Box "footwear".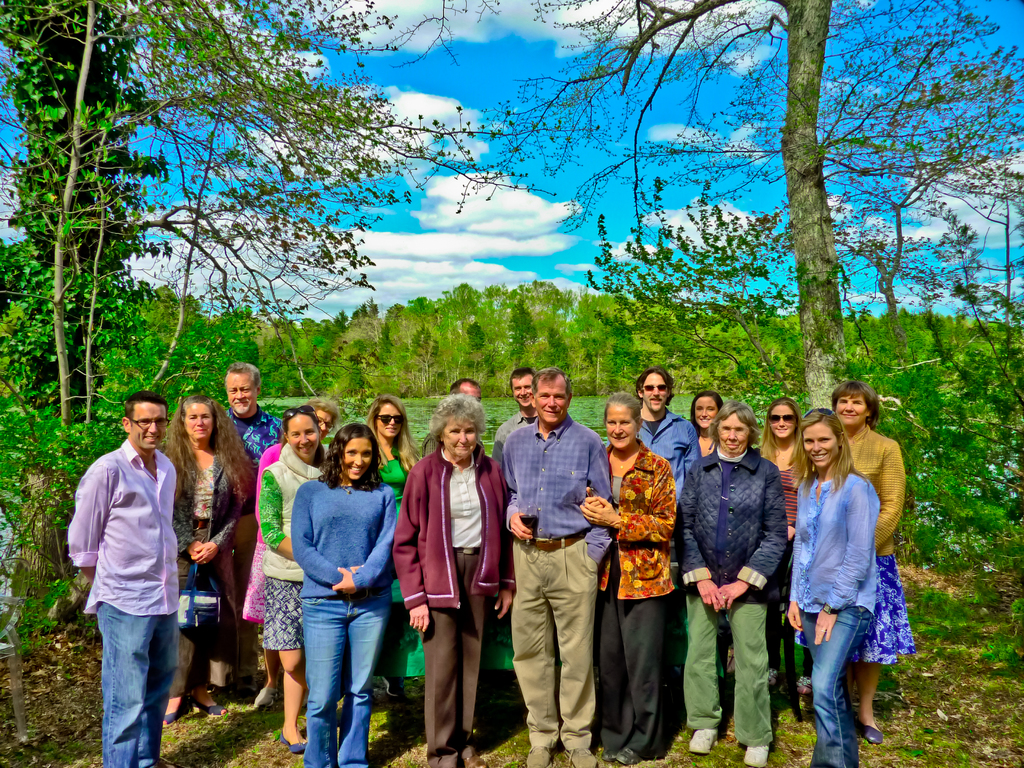
pyautogui.locateOnScreen(262, 684, 276, 708).
